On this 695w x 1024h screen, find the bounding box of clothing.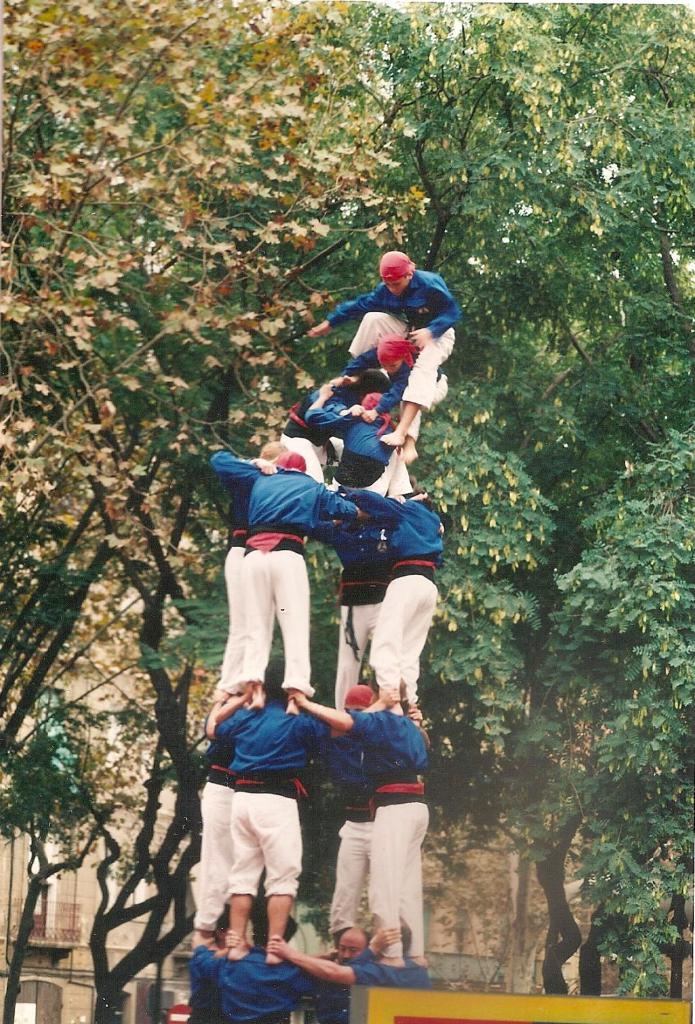
Bounding box: rect(348, 349, 449, 445).
